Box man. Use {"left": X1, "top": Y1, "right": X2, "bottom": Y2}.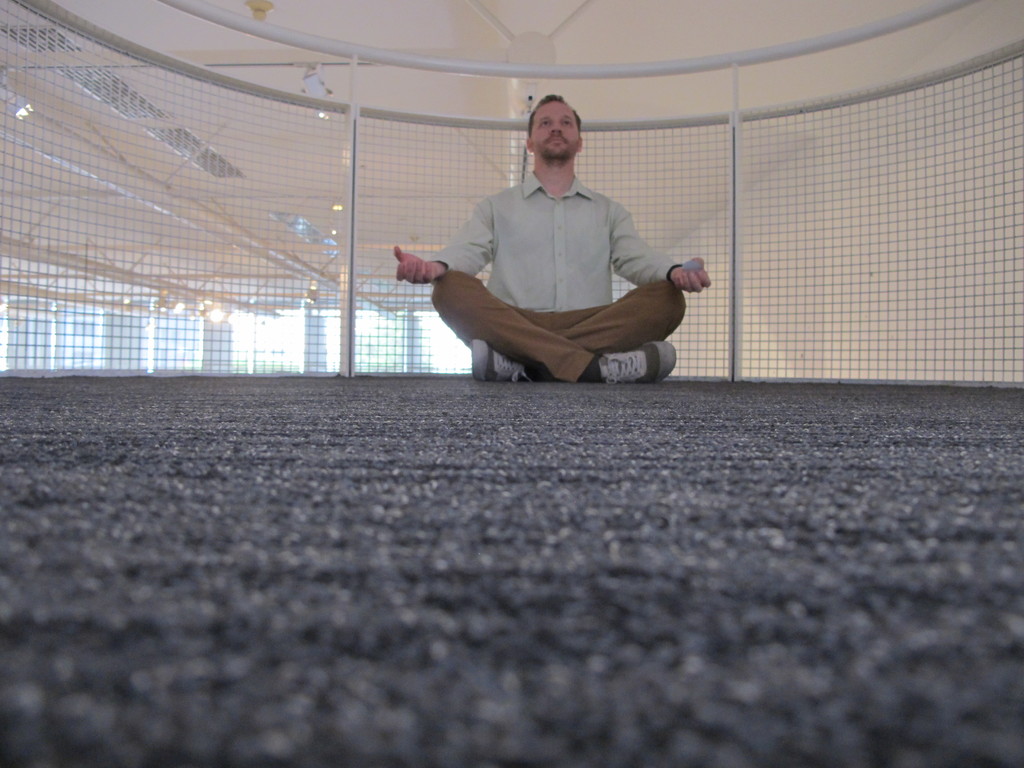
{"left": 412, "top": 97, "right": 703, "bottom": 386}.
